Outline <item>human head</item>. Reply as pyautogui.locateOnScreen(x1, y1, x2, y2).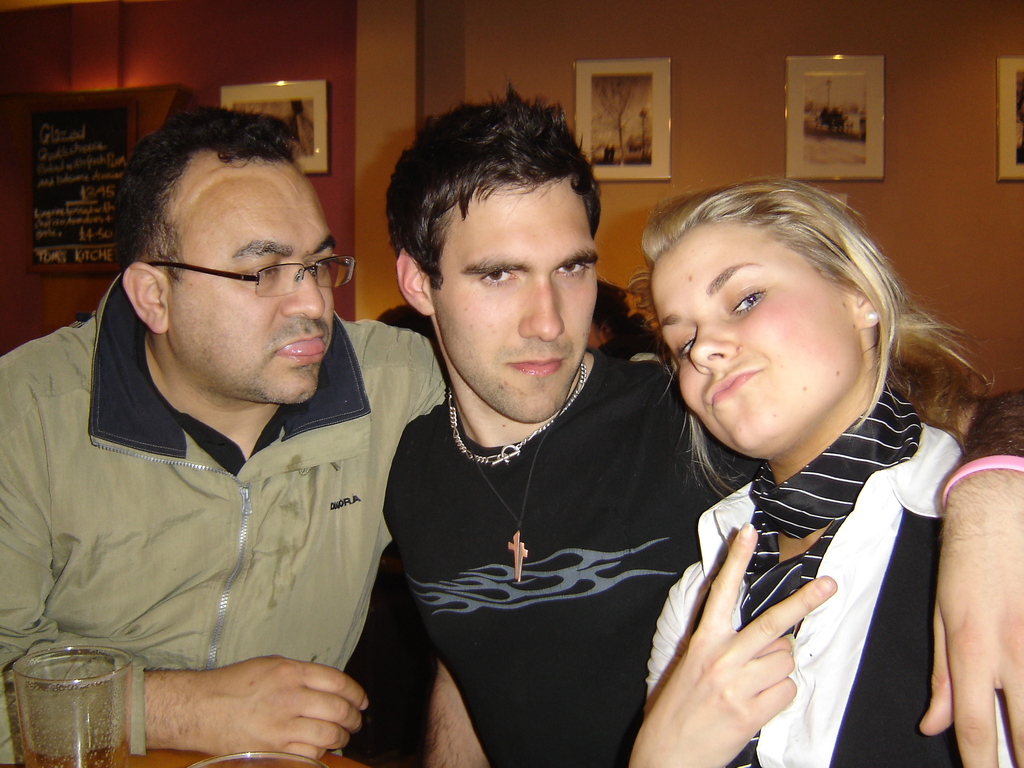
pyautogui.locateOnScreen(650, 179, 881, 458).
